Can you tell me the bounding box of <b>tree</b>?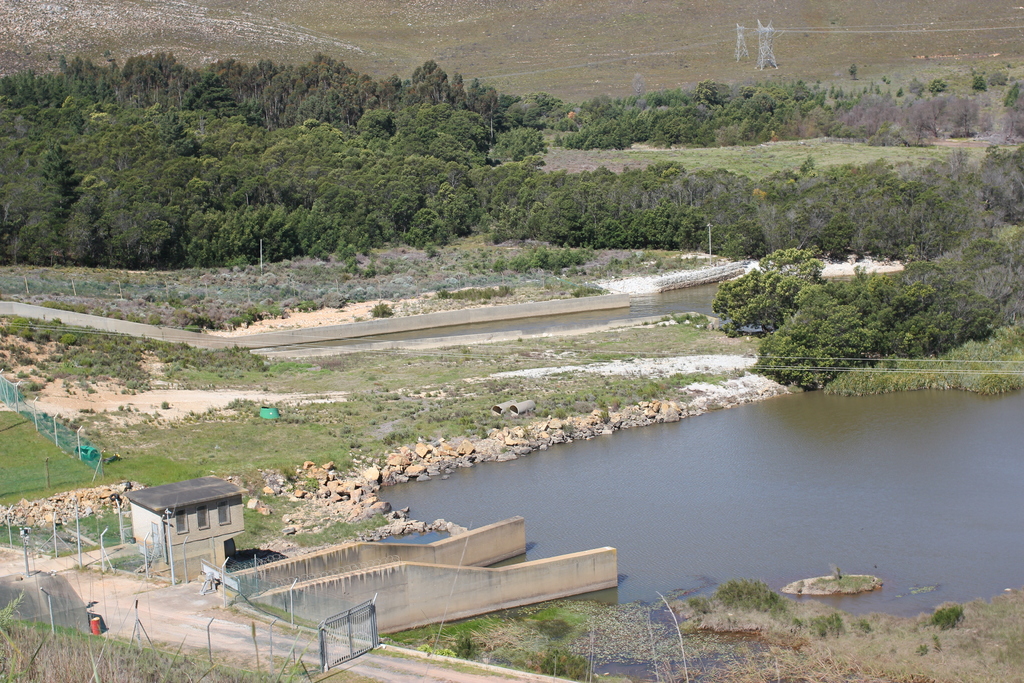
[707, 244, 827, 336].
